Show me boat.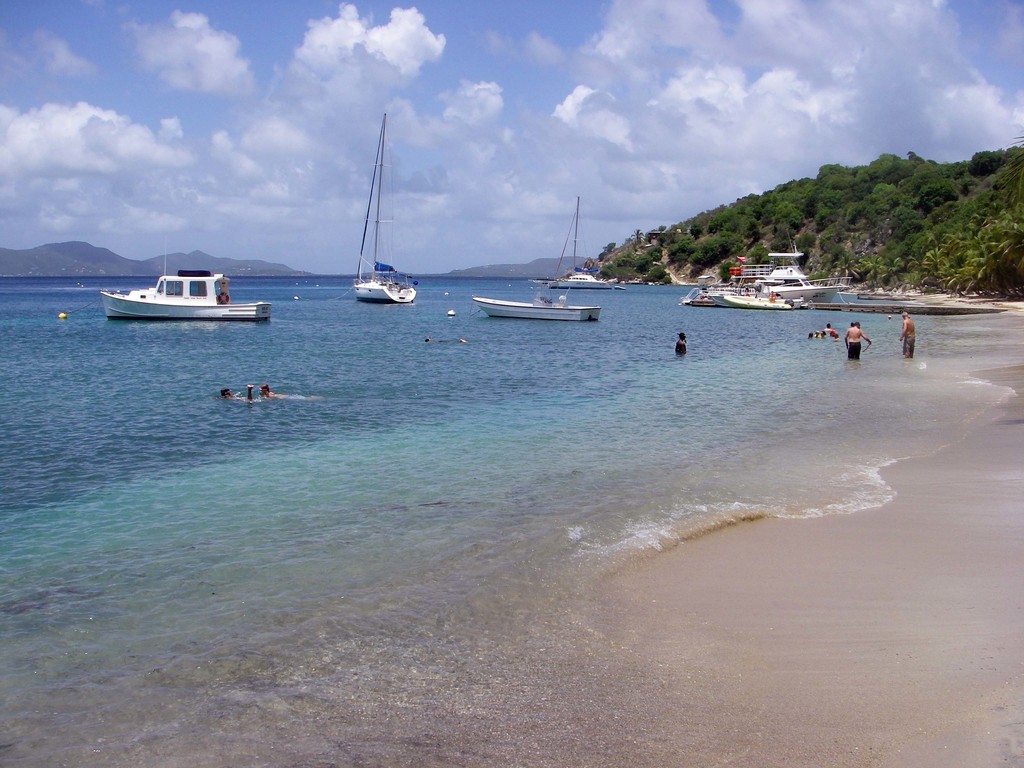
boat is here: <region>612, 284, 627, 292</region>.
